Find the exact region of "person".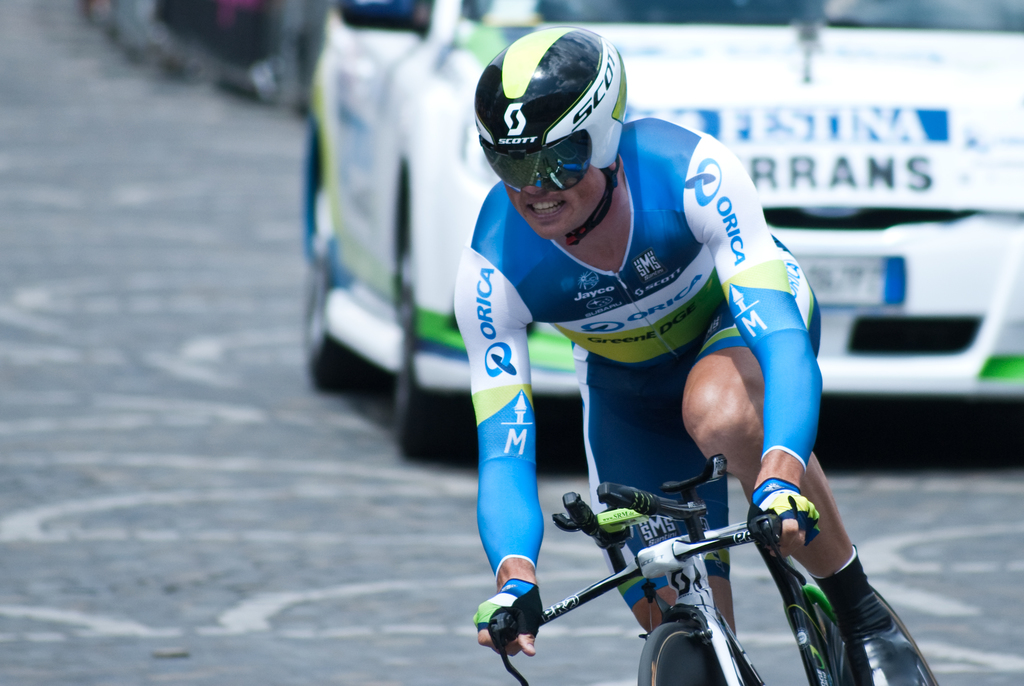
Exact region: box=[457, 22, 821, 676].
